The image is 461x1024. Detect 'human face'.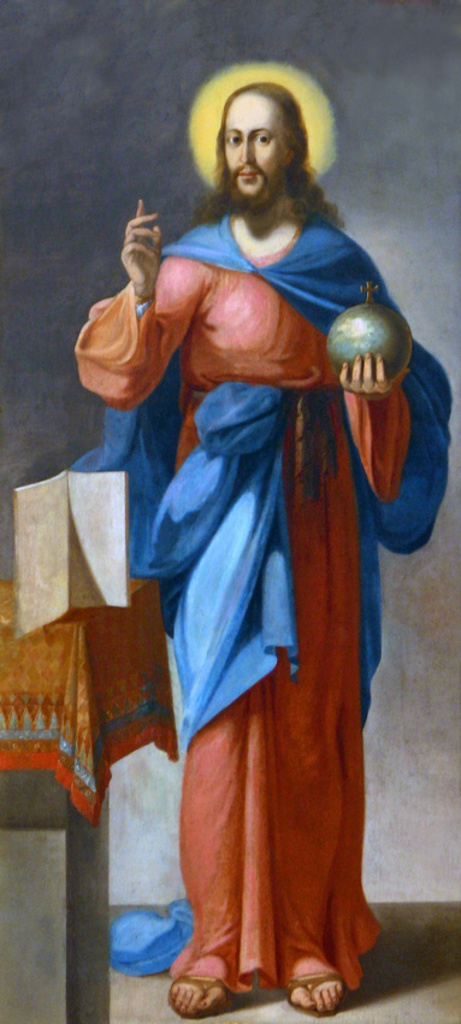
Detection: rect(224, 92, 284, 199).
